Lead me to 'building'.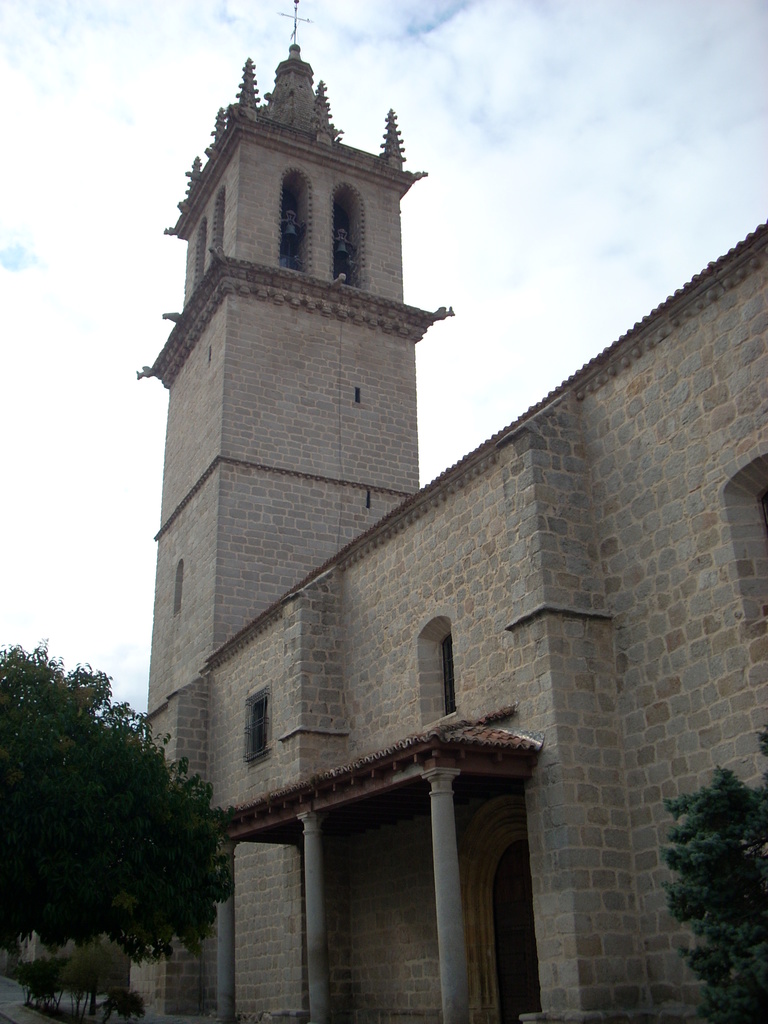
Lead to 138, 0, 767, 1023.
